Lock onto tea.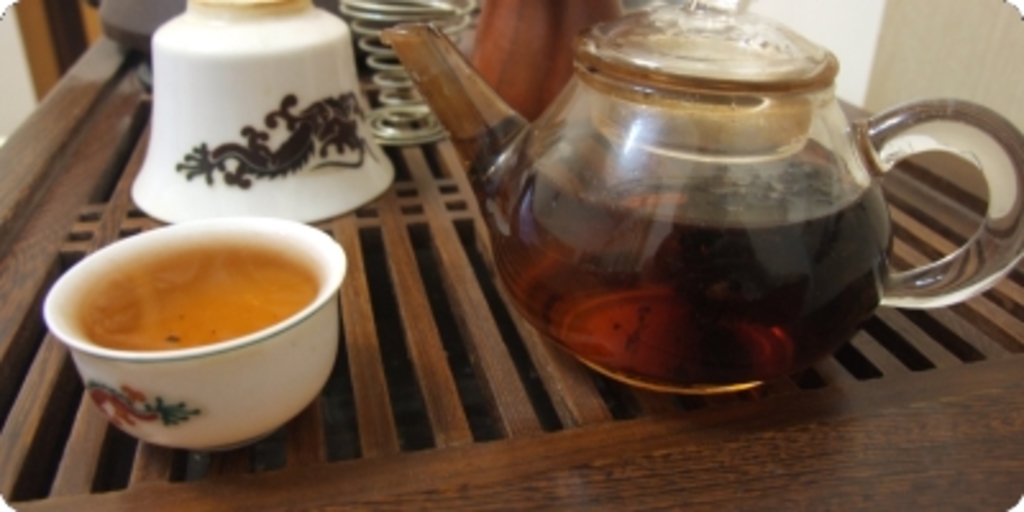
Locked: pyautogui.locateOnScreen(82, 246, 325, 356).
